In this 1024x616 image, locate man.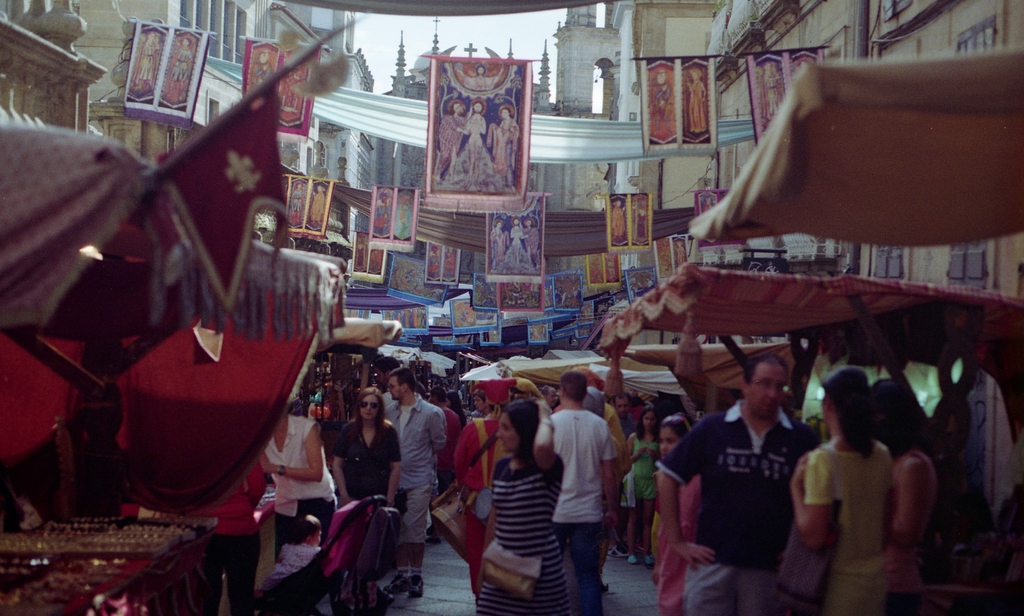
Bounding box: BBox(543, 372, 618, 615).
